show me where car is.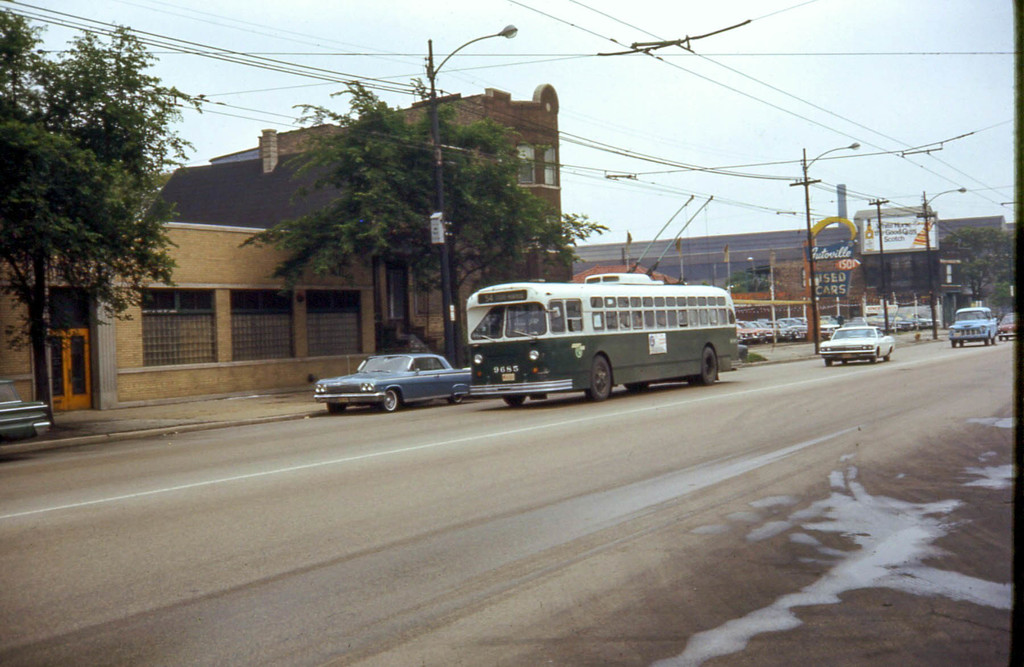
car is at left=822, top=322, right=891, bottom=370.
